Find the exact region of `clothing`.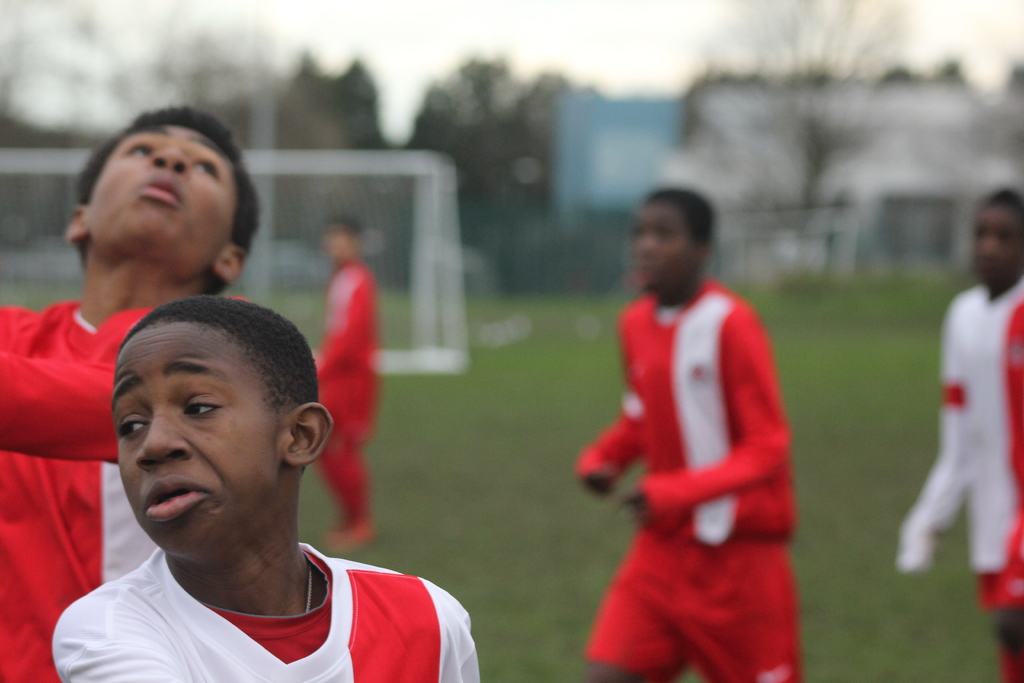
Exact region: [58,545,477,682].
